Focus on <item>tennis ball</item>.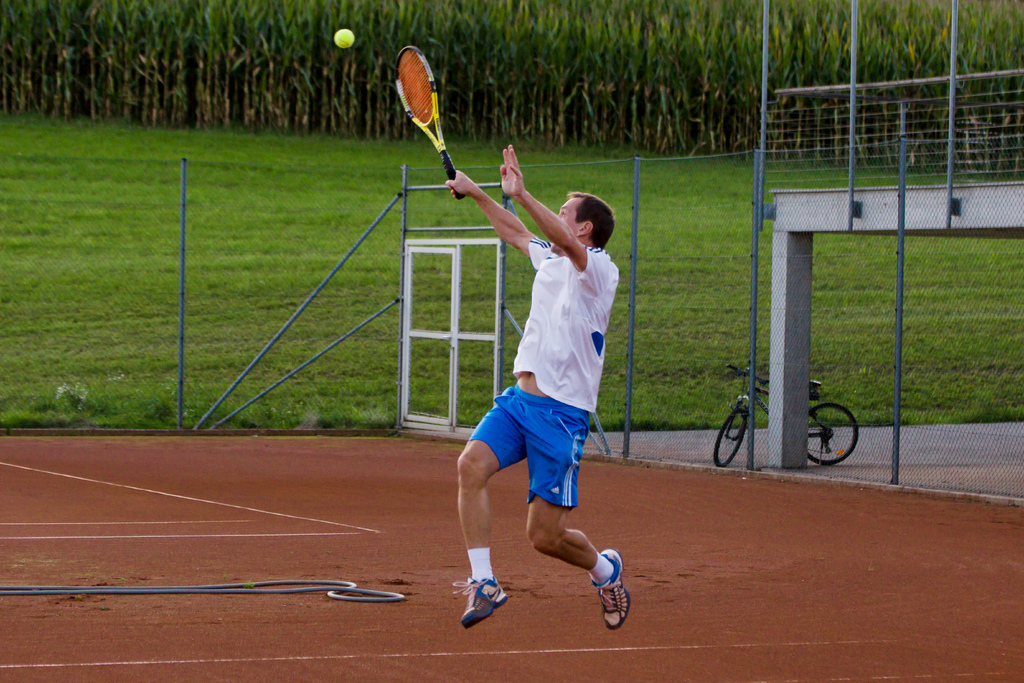
Focused at select_region(336, 29, 355, 48).
